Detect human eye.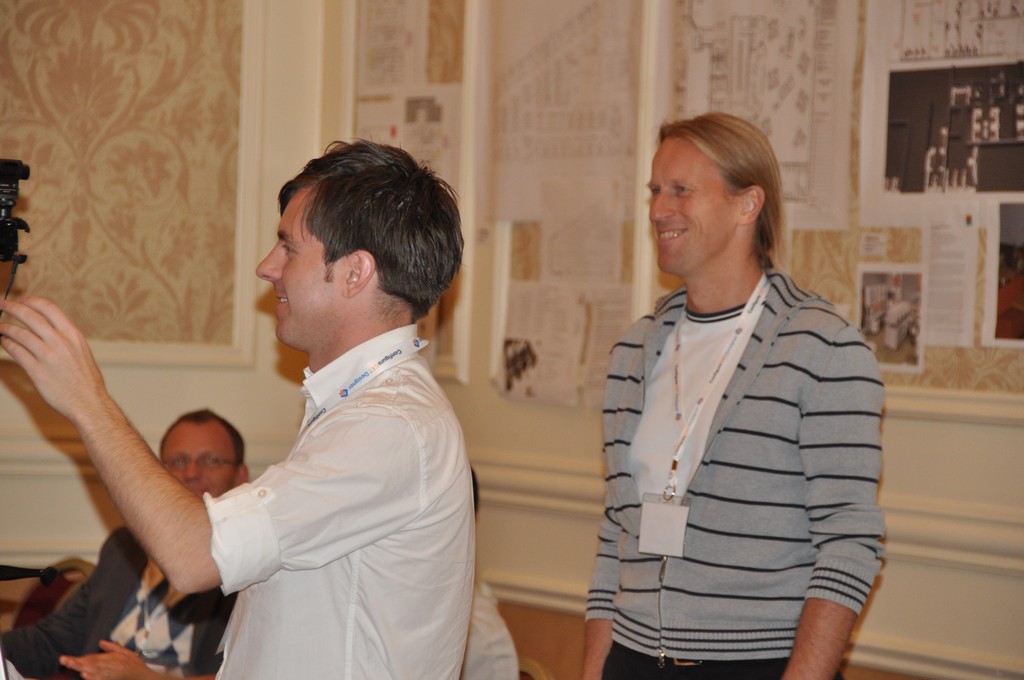
Detected at 198:457:220:471.
